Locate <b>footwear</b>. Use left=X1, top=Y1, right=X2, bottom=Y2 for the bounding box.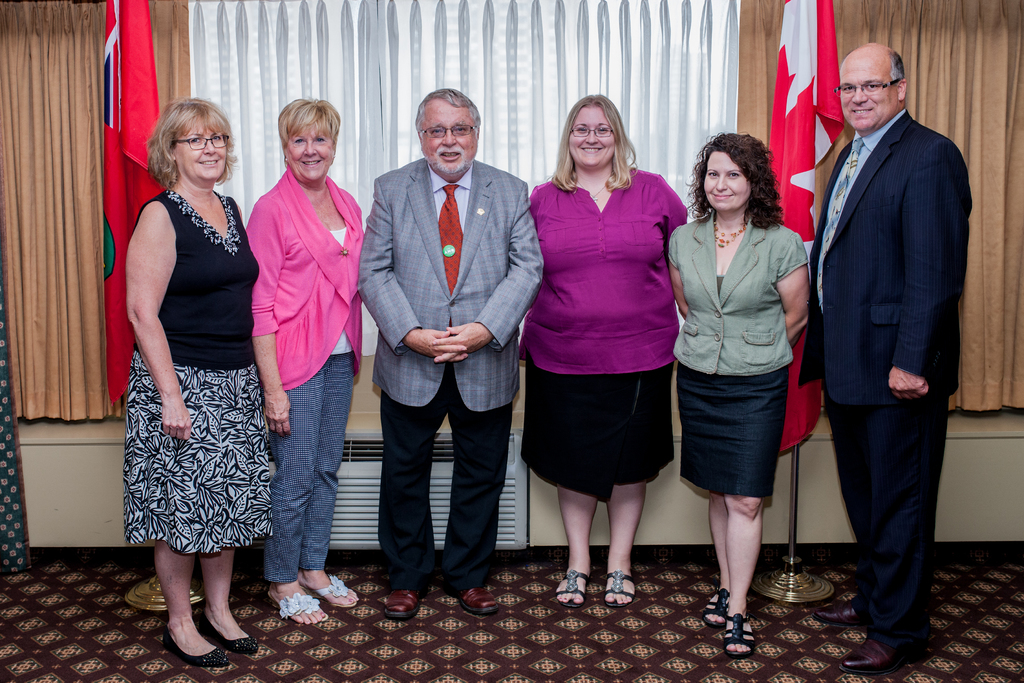
left=303, top=572, right=359, bottom=607.
